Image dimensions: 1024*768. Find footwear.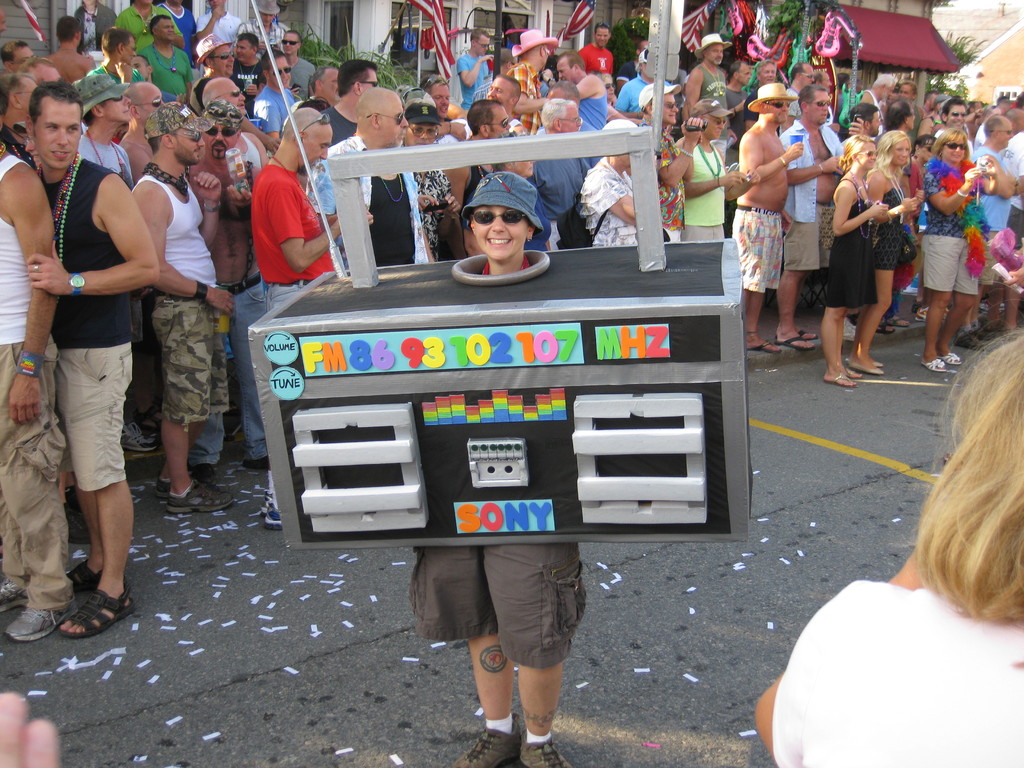
(915, 306, 928, 322).
